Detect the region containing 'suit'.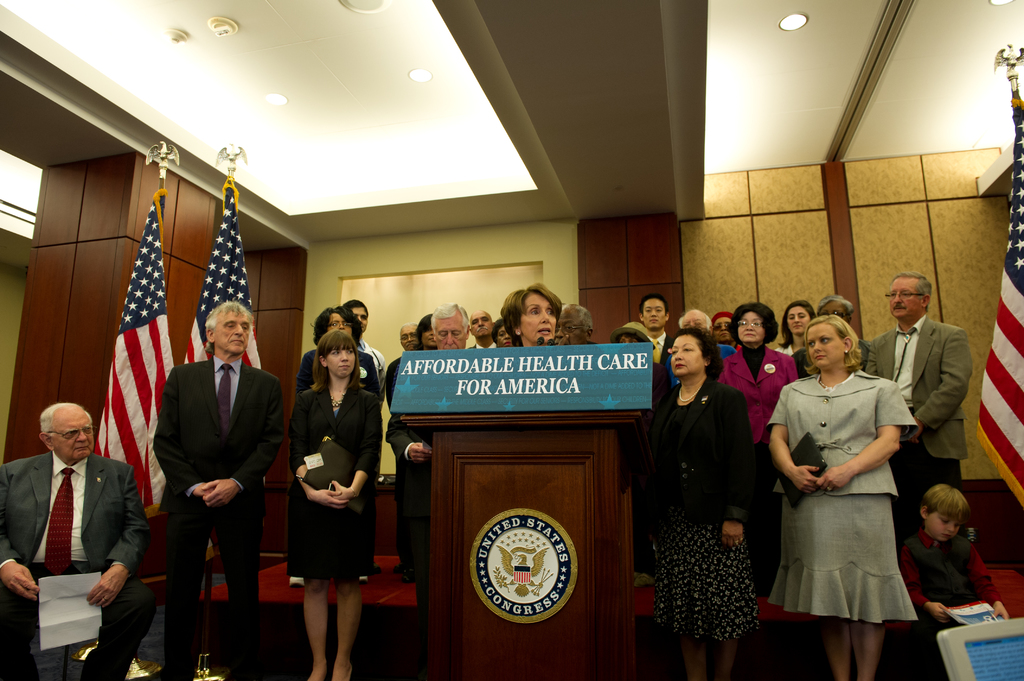
0/452/152/680.
